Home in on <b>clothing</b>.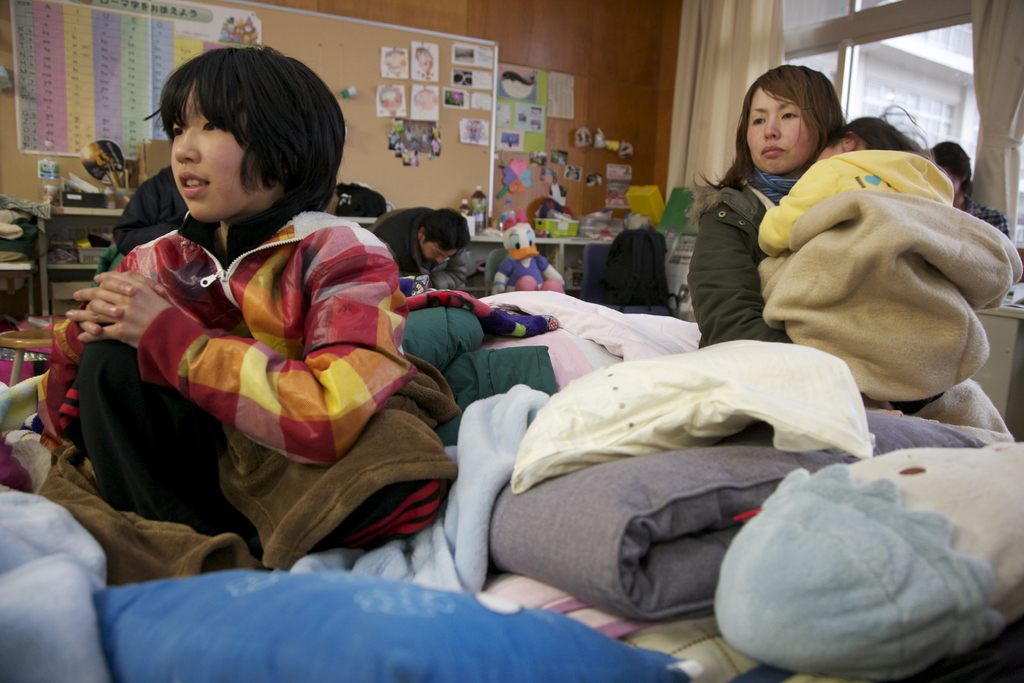
Homed in at x1=686, y1=168, x2=824, y2=361.
